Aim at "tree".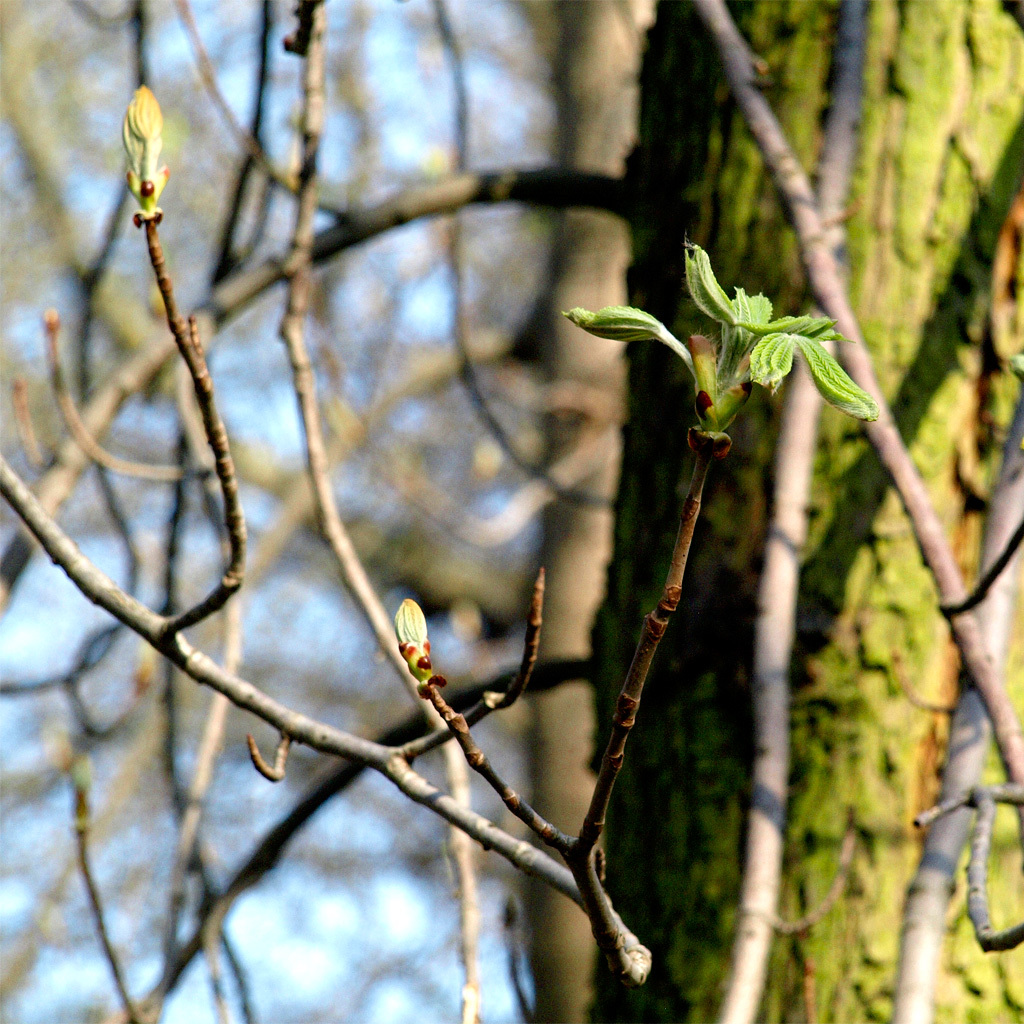
Aimed at bbox(0, 0, 1023, 1023).
